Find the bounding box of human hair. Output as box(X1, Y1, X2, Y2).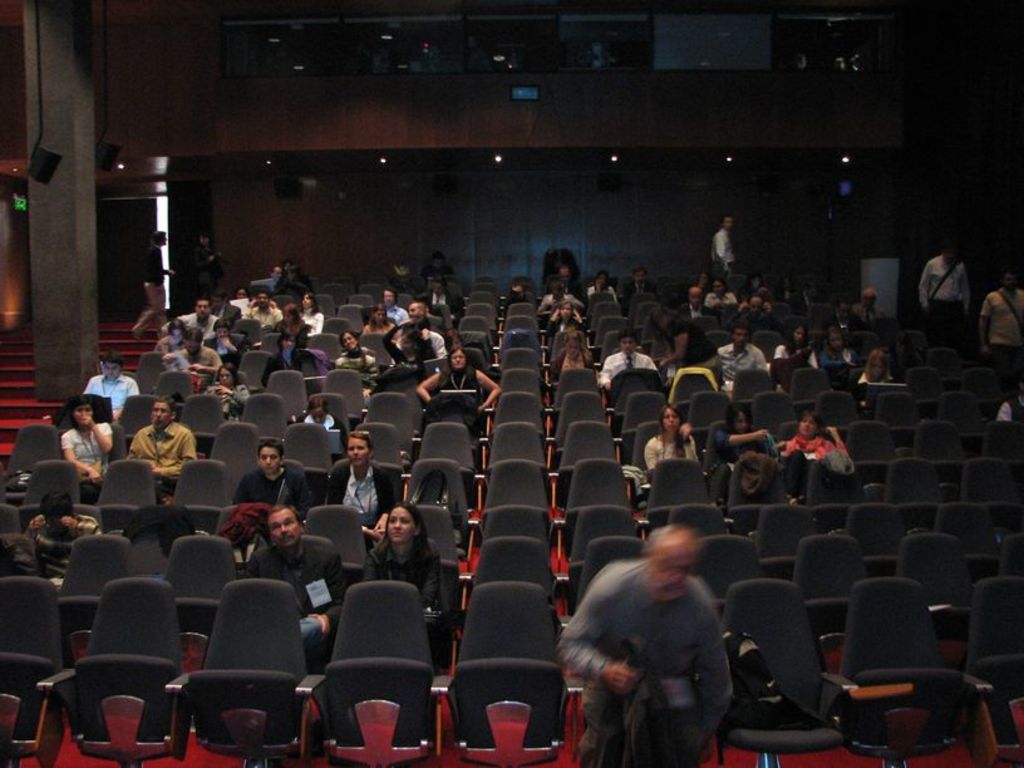
box(279, 259, 297, 274).
